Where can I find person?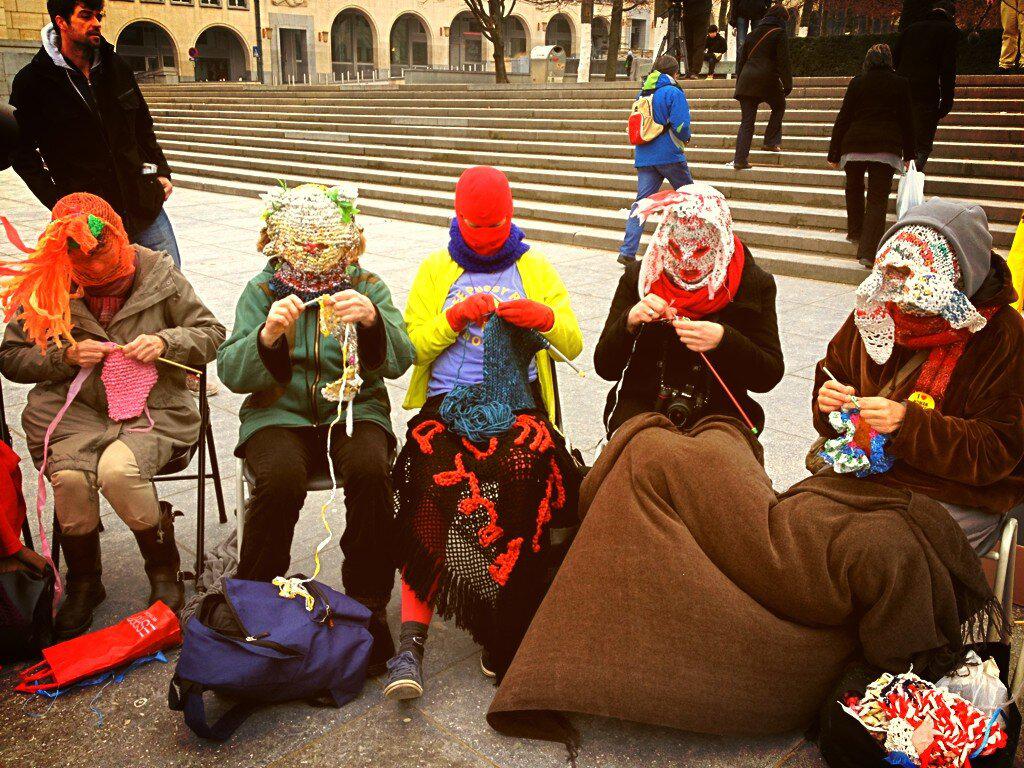
You can find it at detection(722, 0, 771, 49).
